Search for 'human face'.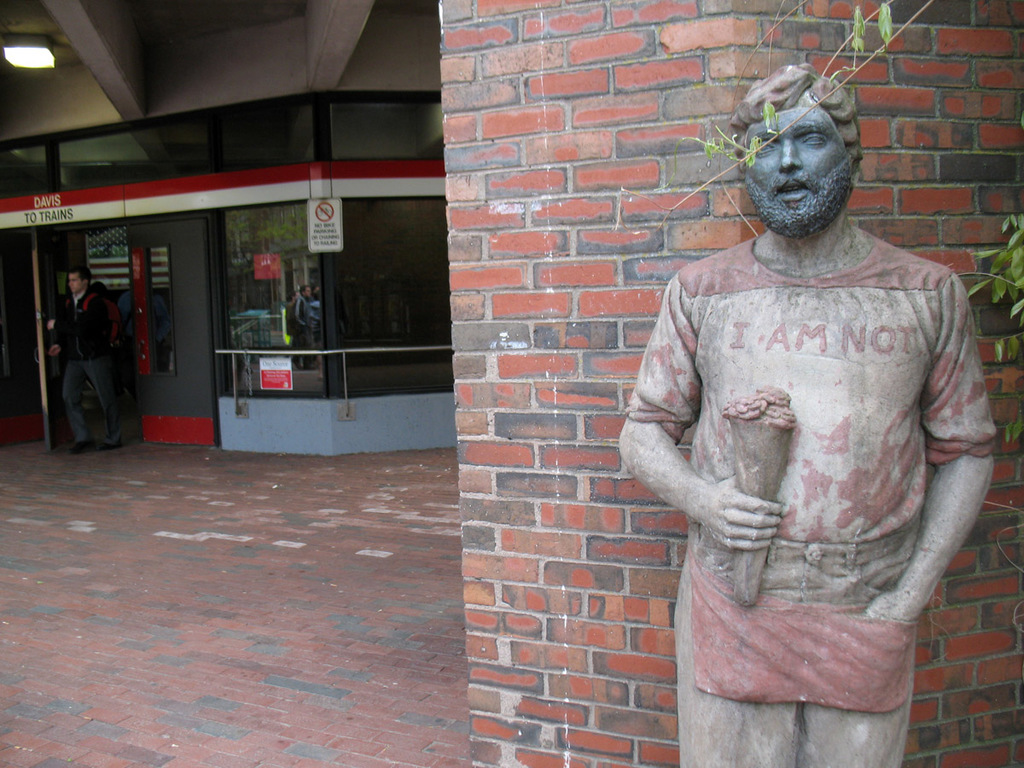
Found at box=[65, 271, 82, 289].
